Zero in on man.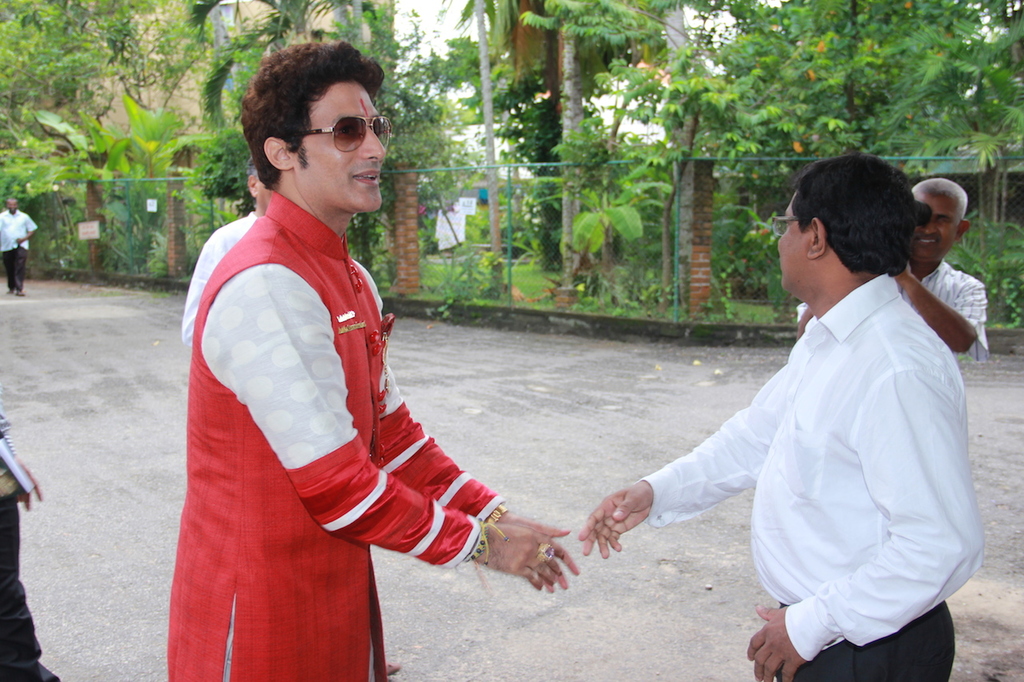
Zeroed in: detection(182, 166, 270, 345).
